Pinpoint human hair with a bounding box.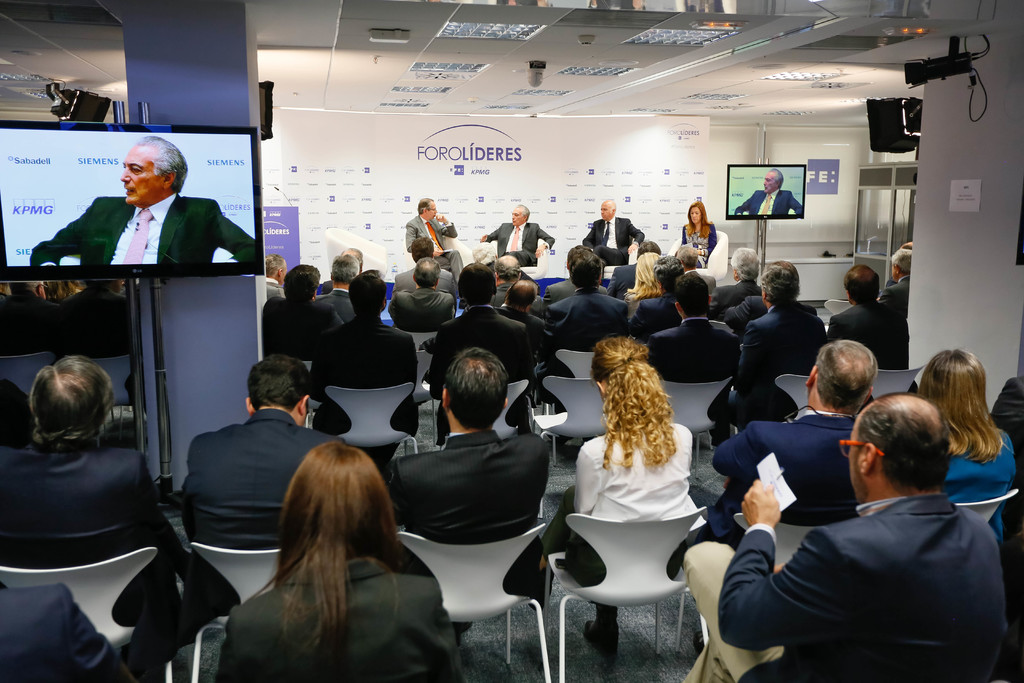
[left=413, top=258, right=441, bottom=289].
